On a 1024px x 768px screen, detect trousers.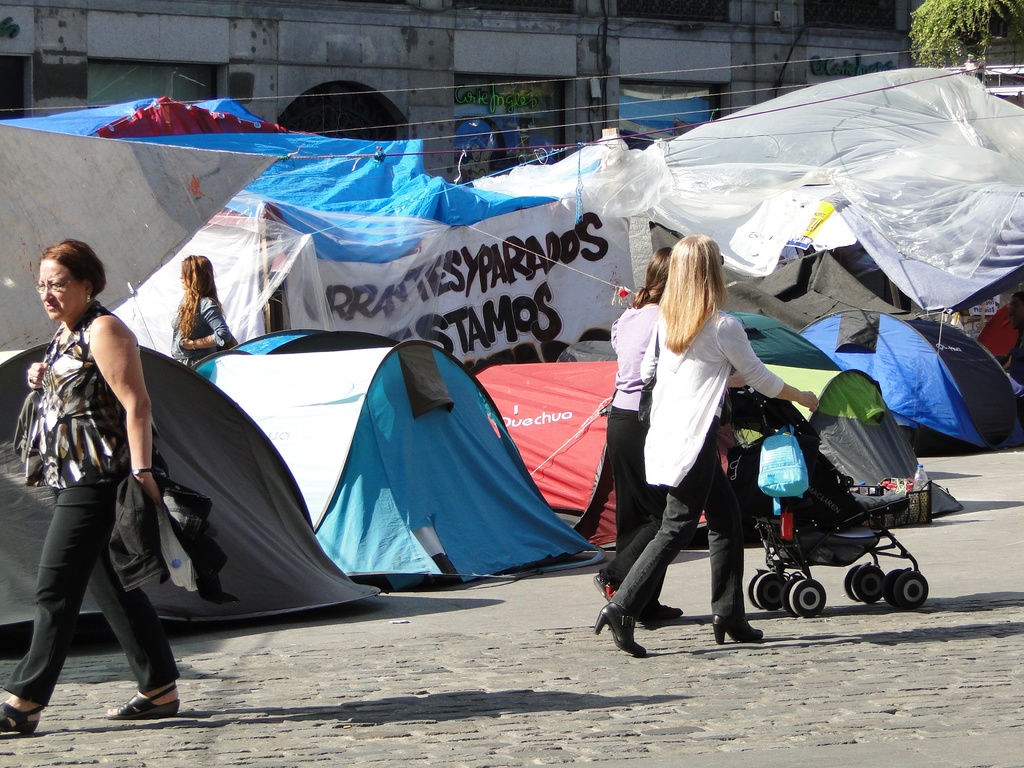
[615, 406, 746, 620].
